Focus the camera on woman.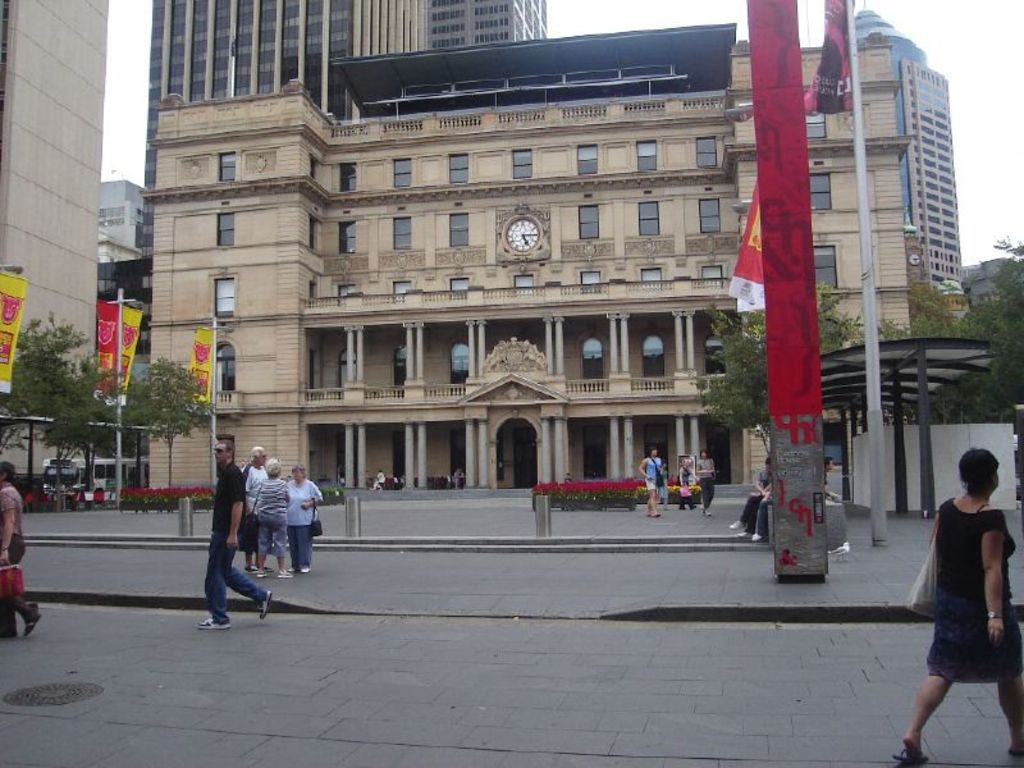
Focus region: 694 449 717 516.
